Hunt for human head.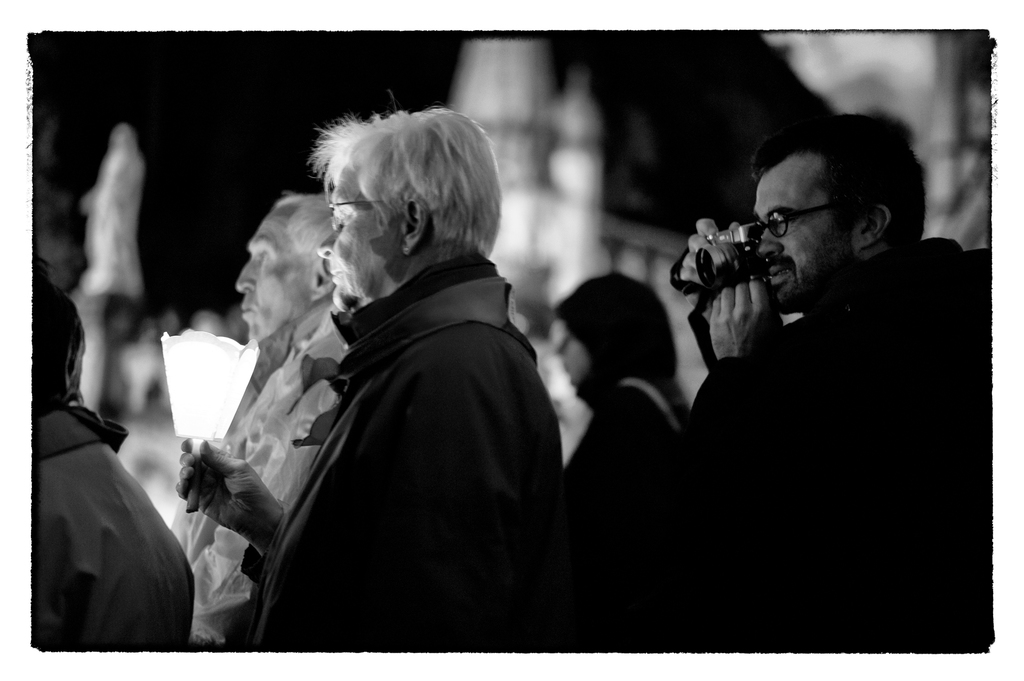
Hunted down at x1=554 y1=269 x2=671 y2=390.
